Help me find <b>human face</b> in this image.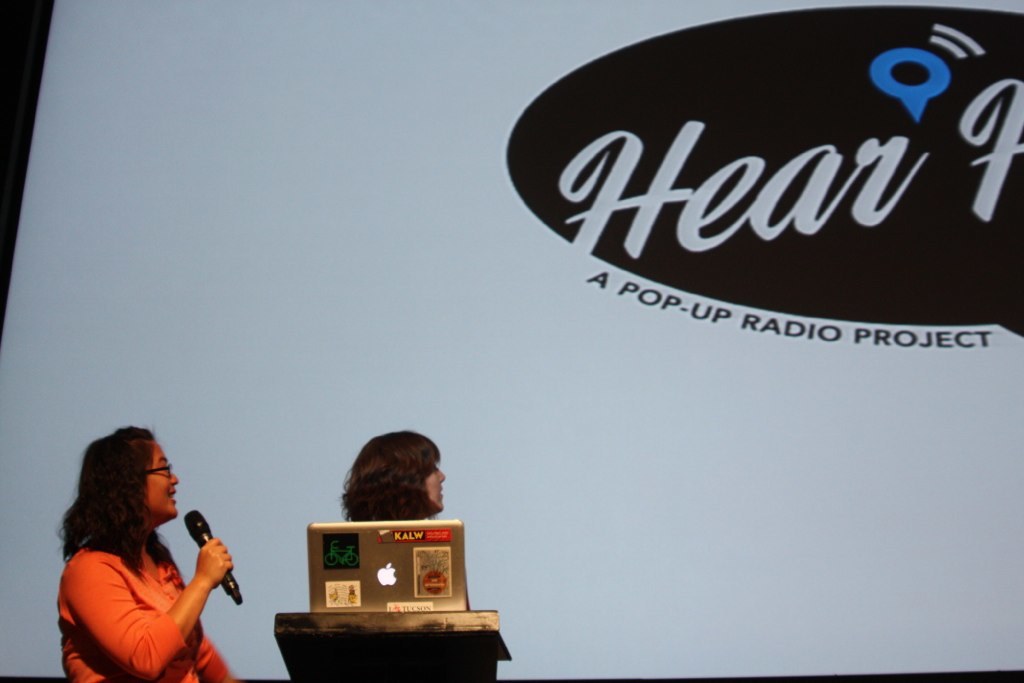
Found it: Rect(144, 441, 180, 520).
